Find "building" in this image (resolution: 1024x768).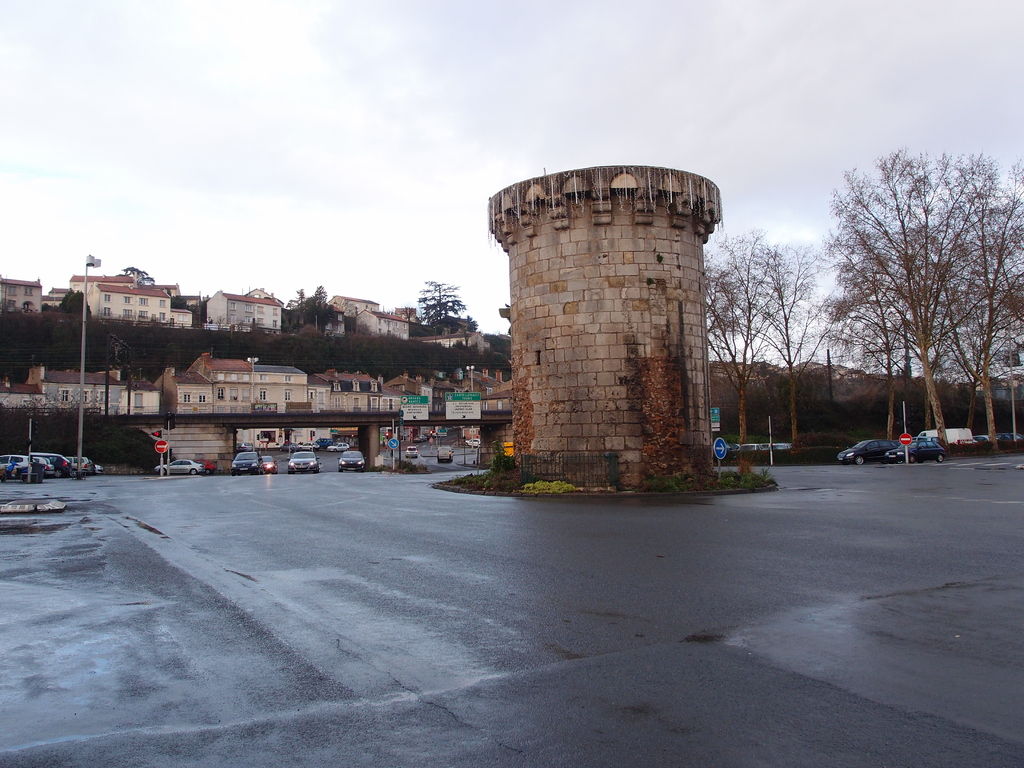
(x1=252, y1=364, x2=306, y2=448).
